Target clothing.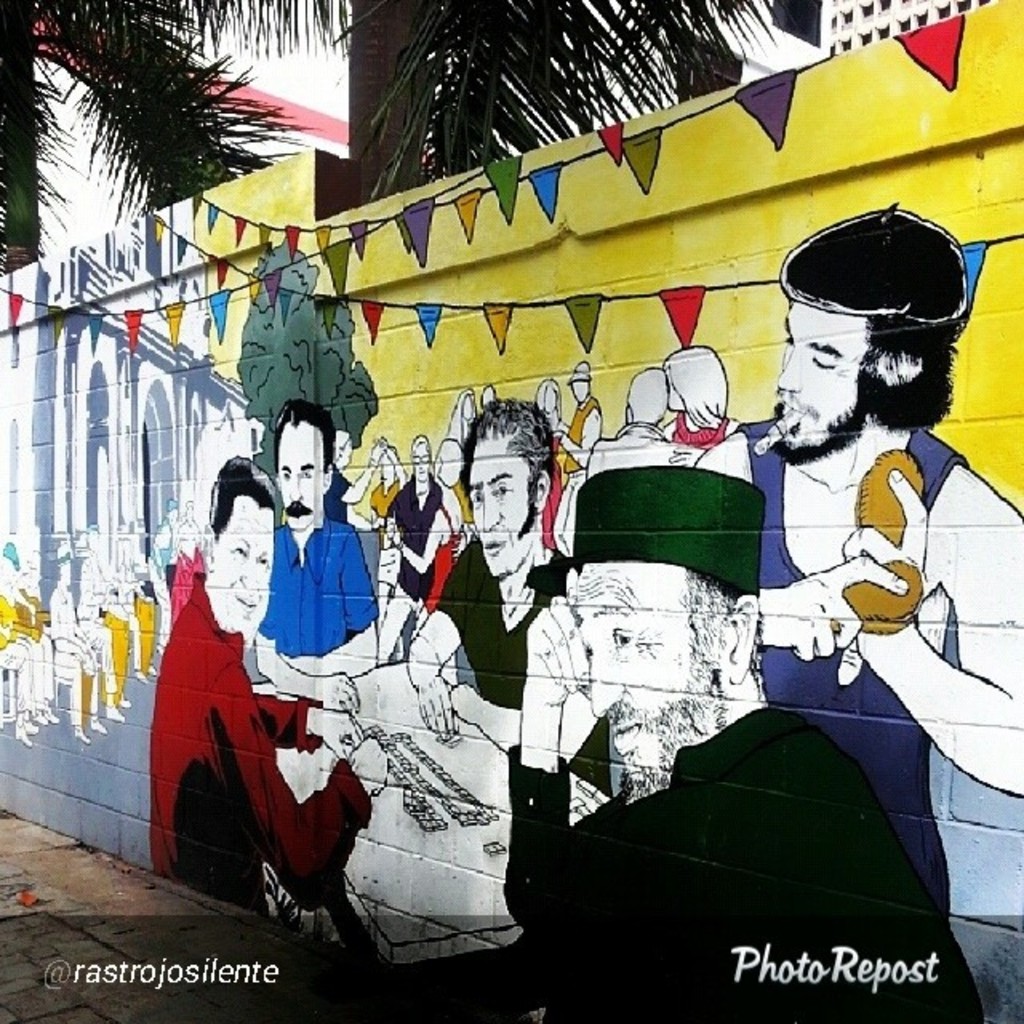
Target region: detection(254, 514, 379, 653).
